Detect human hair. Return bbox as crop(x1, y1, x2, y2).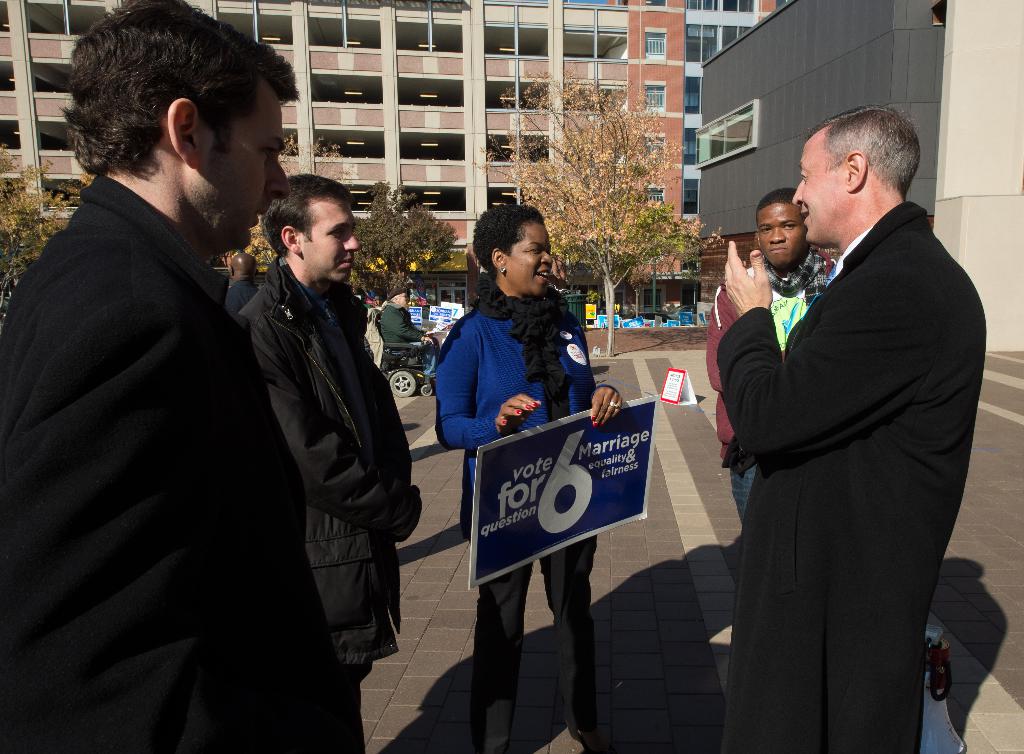
crop(471, 204, 546, 279).
